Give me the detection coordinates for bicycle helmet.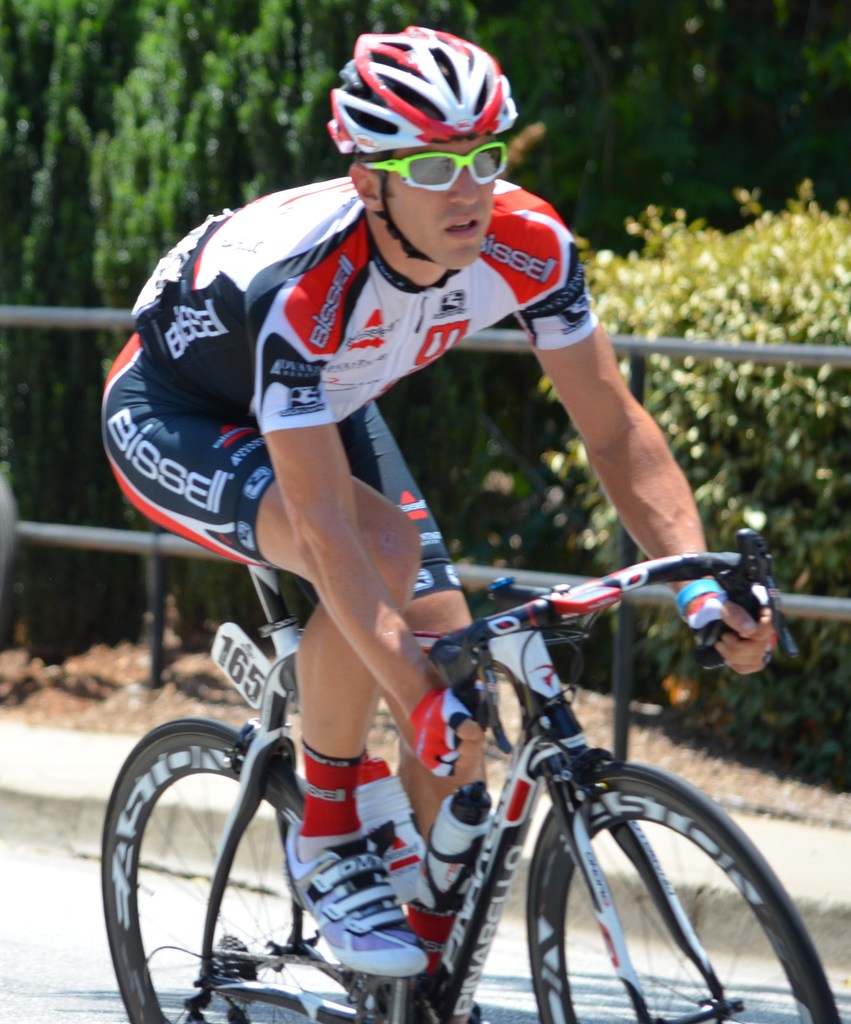
<box>327,17,521,154</box>.
